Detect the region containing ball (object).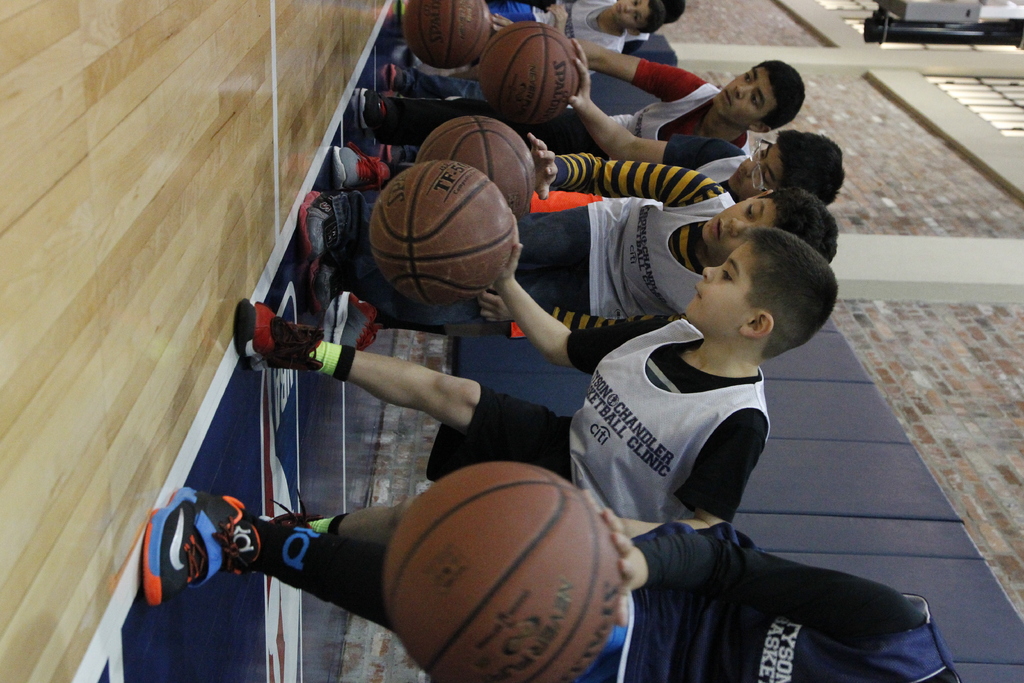
bbox=(373, 164, 520, 314).
